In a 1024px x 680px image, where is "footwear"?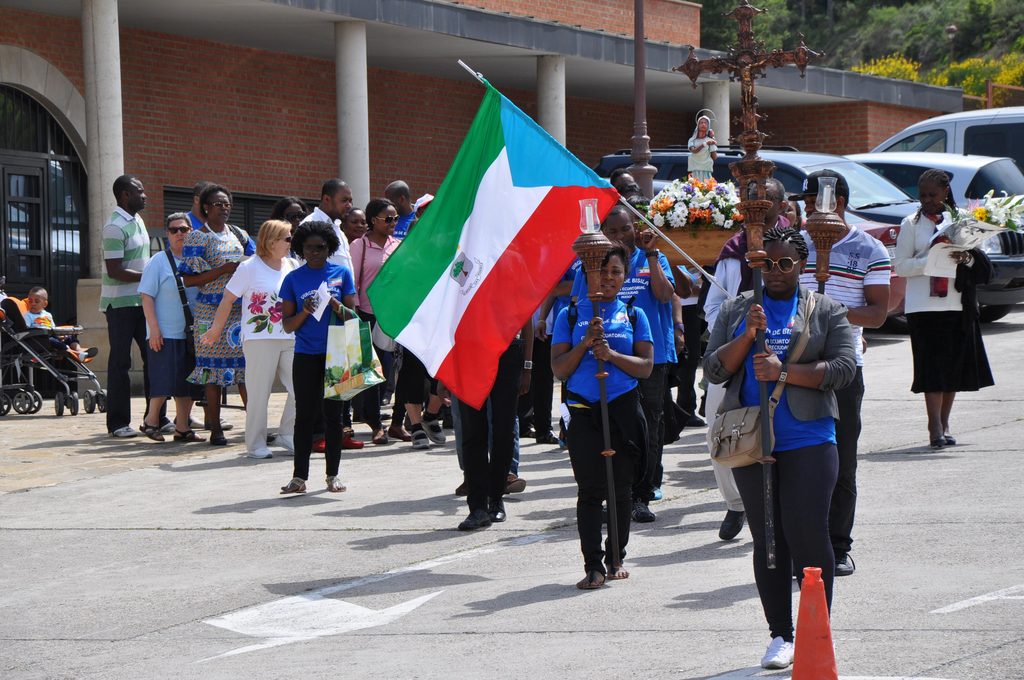
region(160, 421, 179, 435).
